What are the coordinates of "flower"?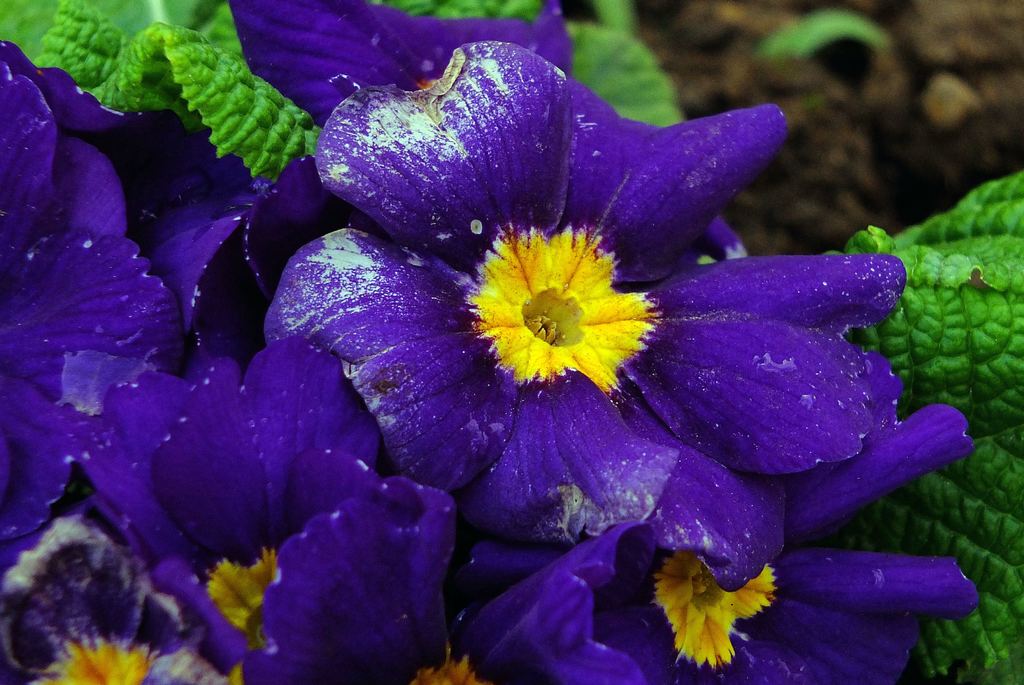
locate(0, 0, 980, 684).
